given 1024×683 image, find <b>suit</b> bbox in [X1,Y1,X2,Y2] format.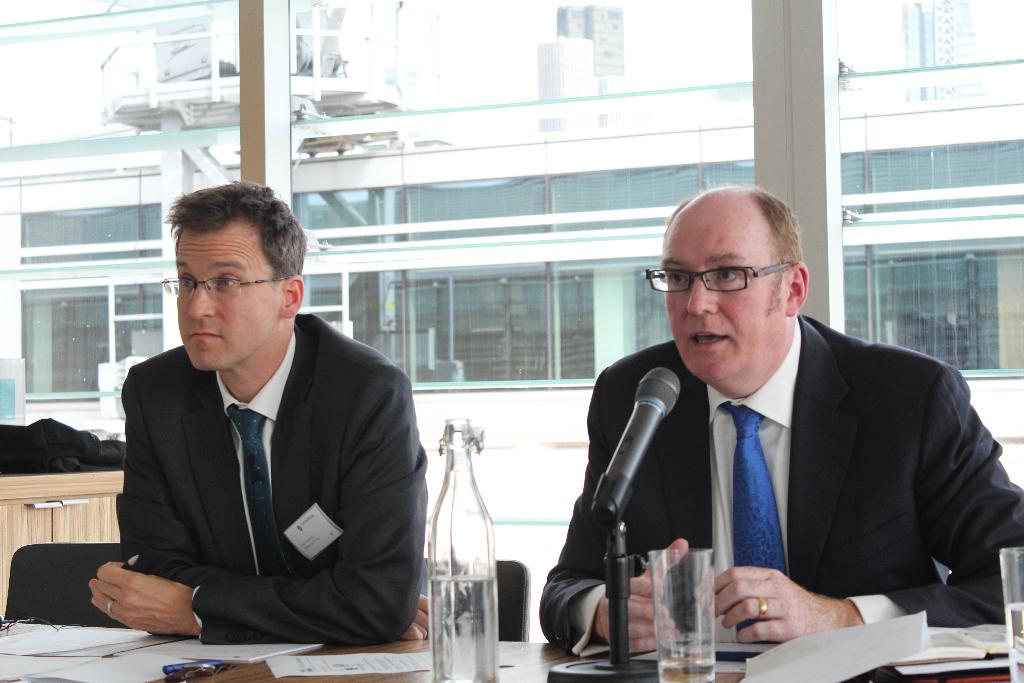
[540,317,1023,661].
